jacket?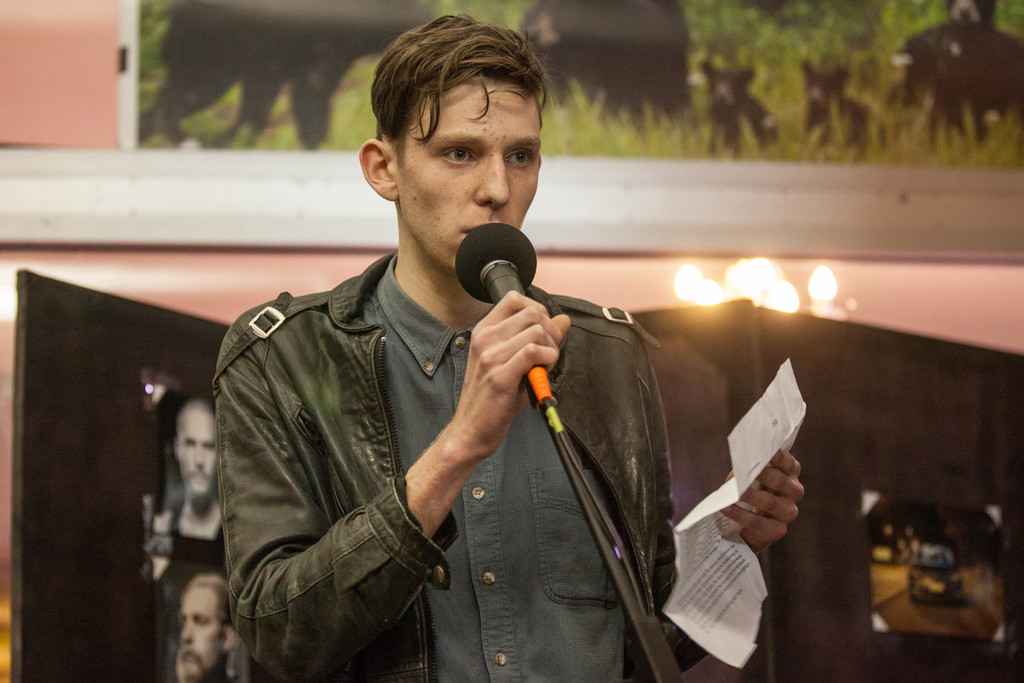
(x1=166, y1=186, x2=711, y2=682)
